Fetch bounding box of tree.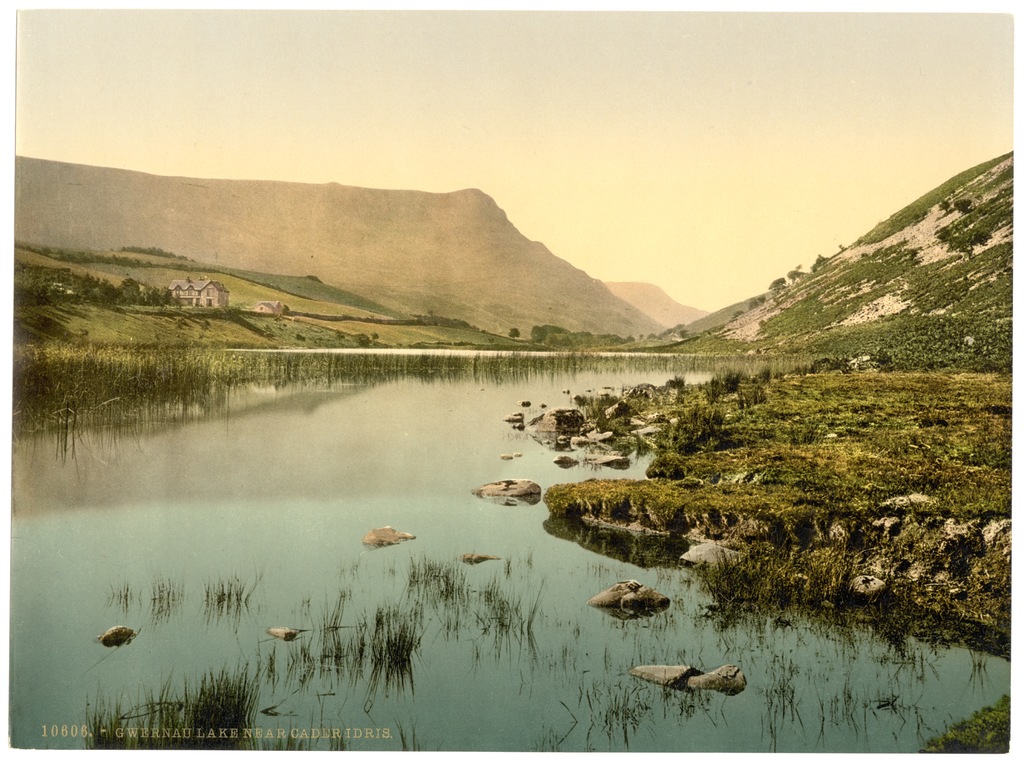
Bbox: crop(509, 325, 521, 339).
